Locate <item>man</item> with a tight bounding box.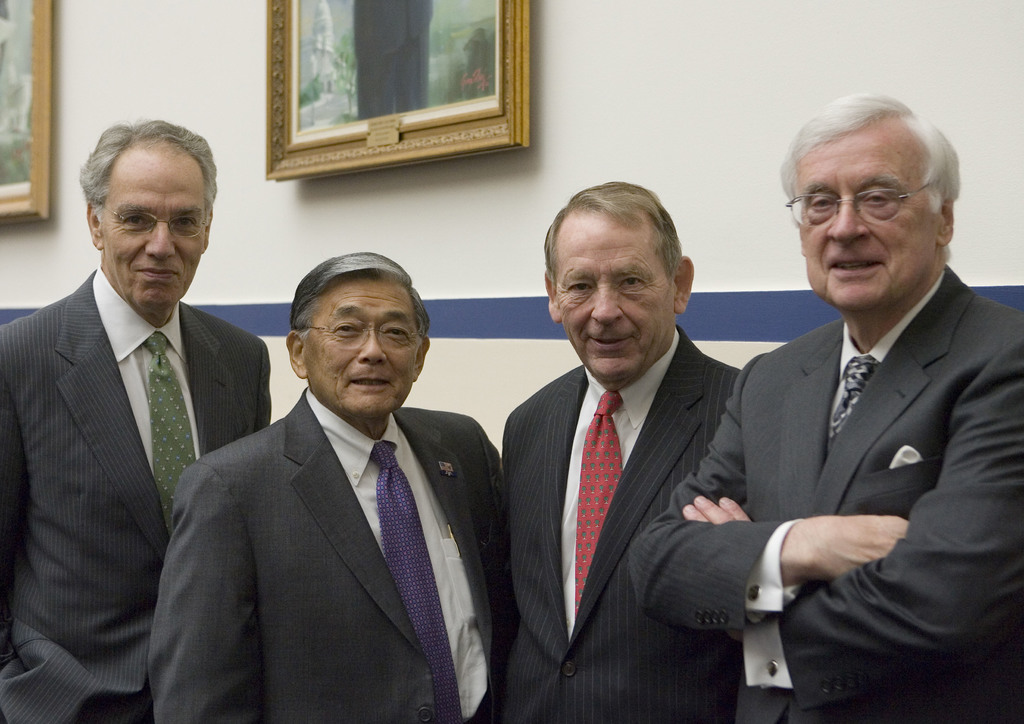
pyautogui.locateOnScreen(0, 115, 270, 723).
